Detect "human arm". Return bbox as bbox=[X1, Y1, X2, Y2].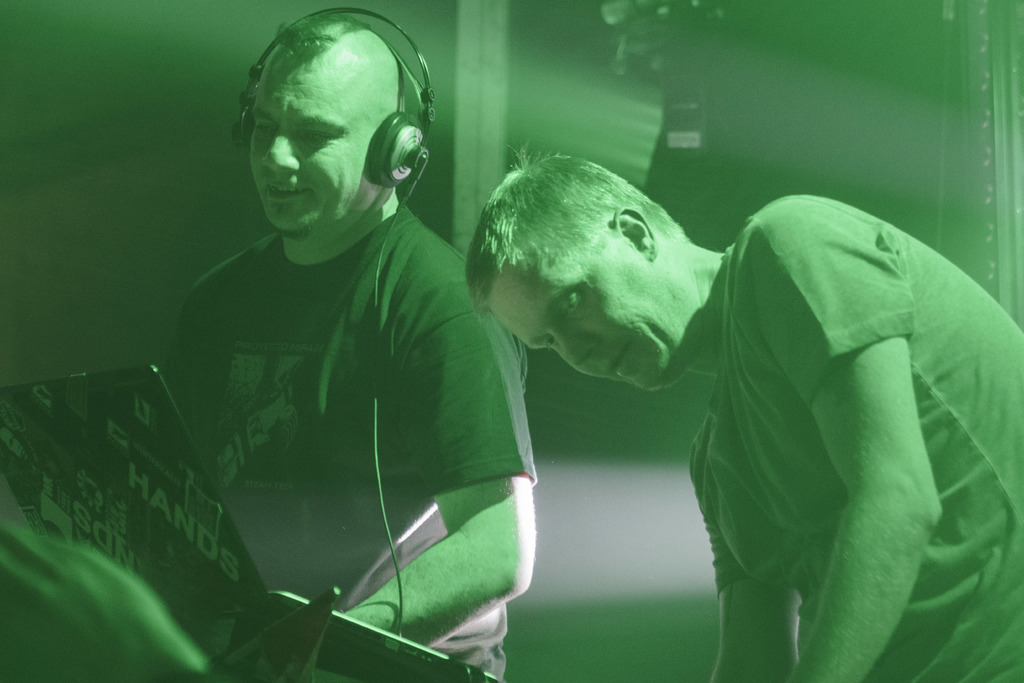
bbox=[342, 283, 539, 654].
